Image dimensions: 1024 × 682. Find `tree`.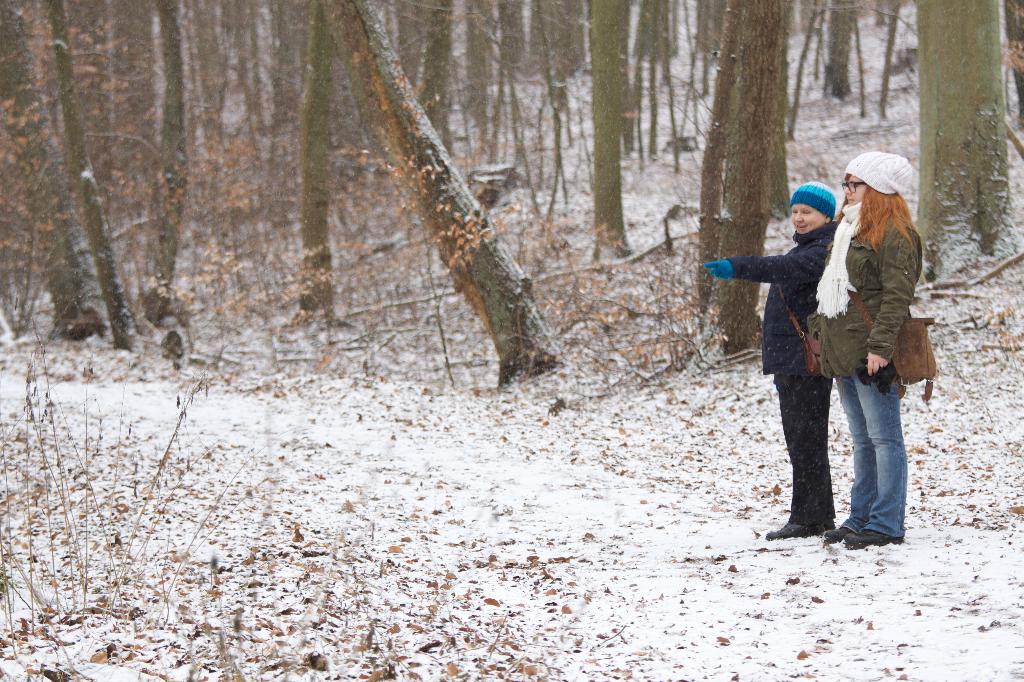
x1=408 y1=0 x2=461 y2=158.
